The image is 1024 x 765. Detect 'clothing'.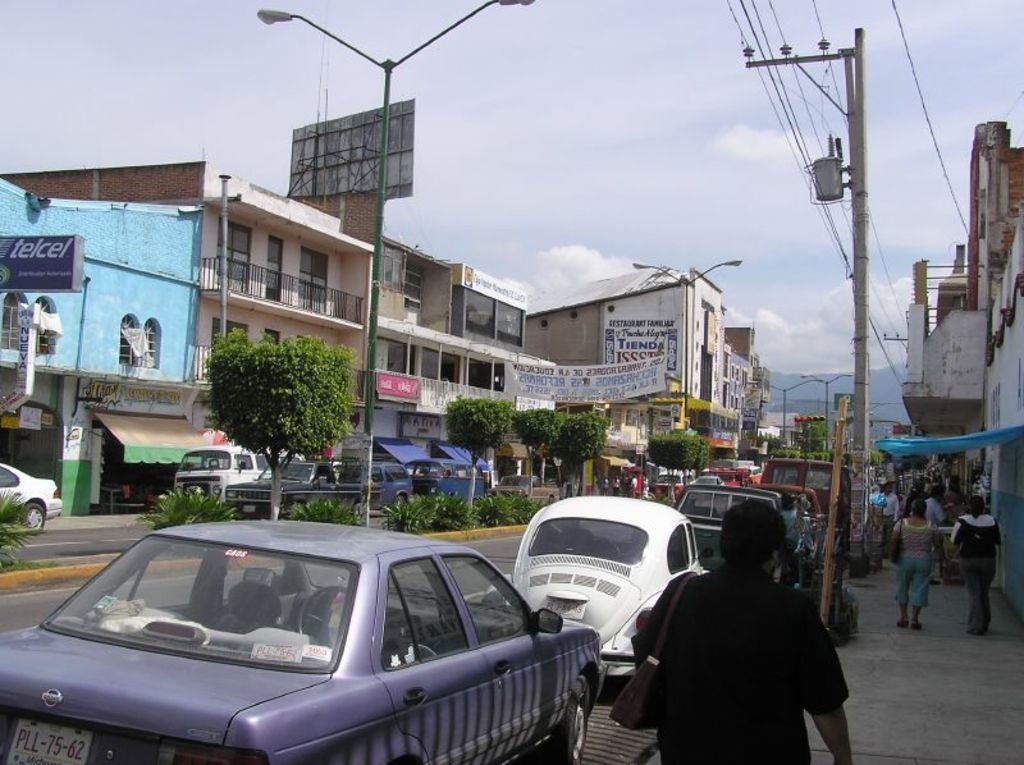
Detection: (874,495,895,519).
